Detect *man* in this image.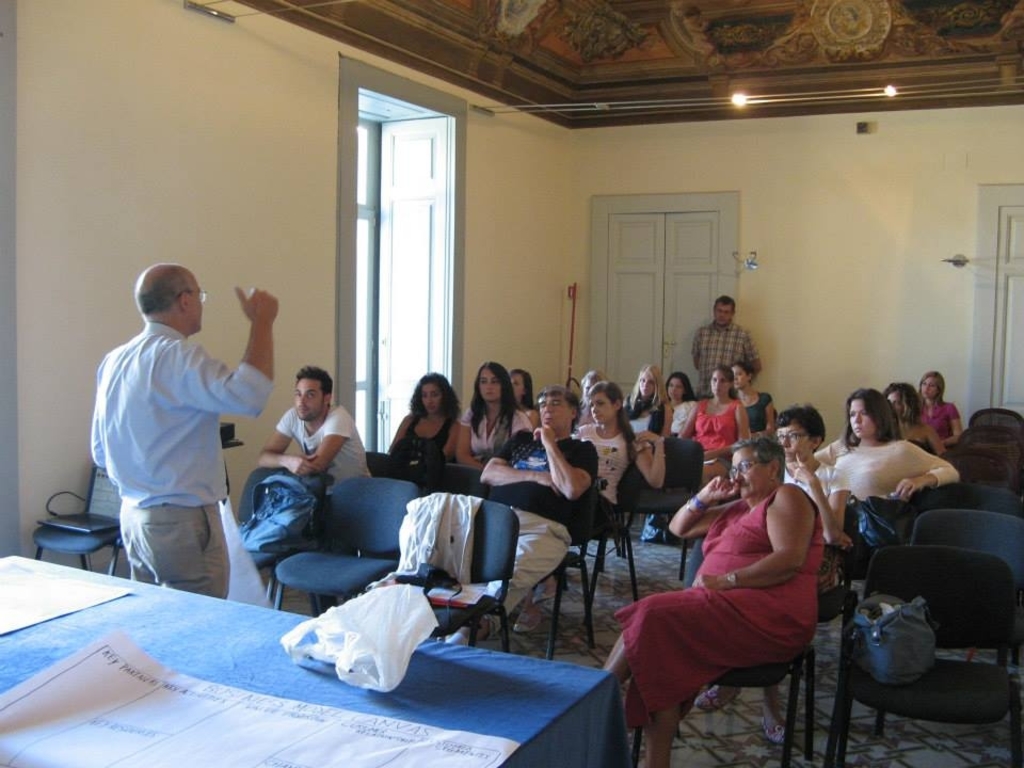
Detection: [left=461, top=380, right=604, bottom=647].
